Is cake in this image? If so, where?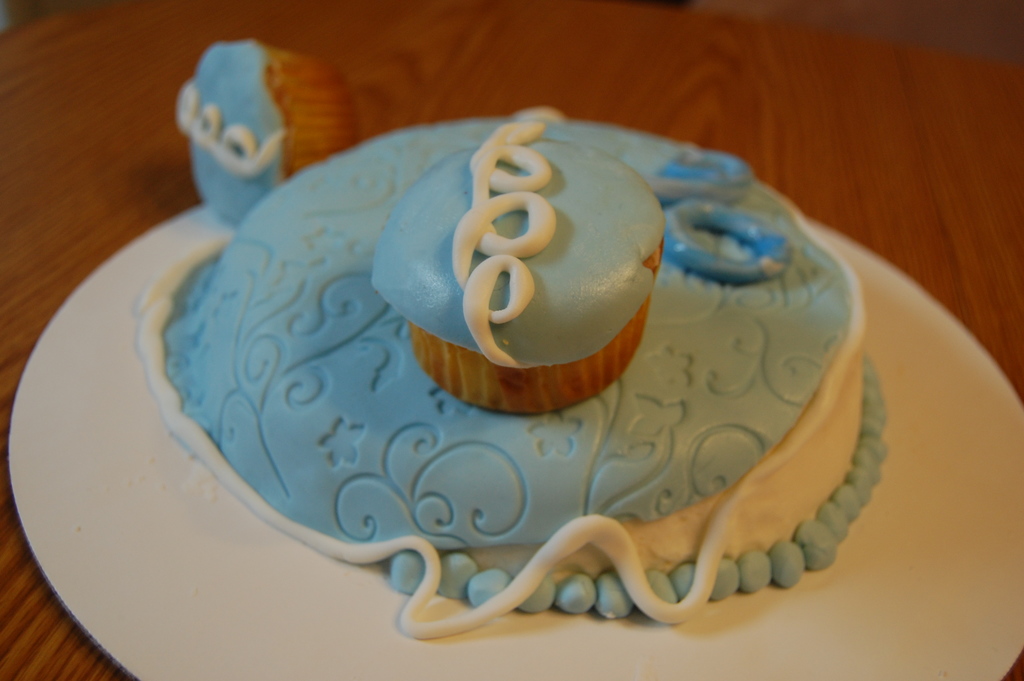
Yes, at (139,108,886,638).
